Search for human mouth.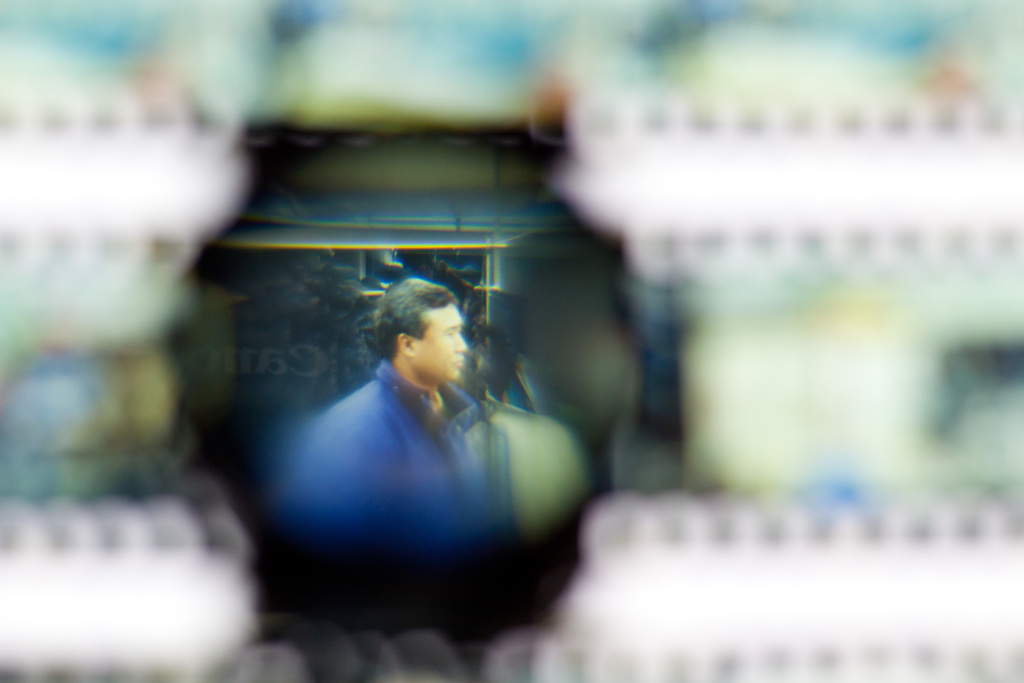
Found at BBox(452, 362, 461, 368).
